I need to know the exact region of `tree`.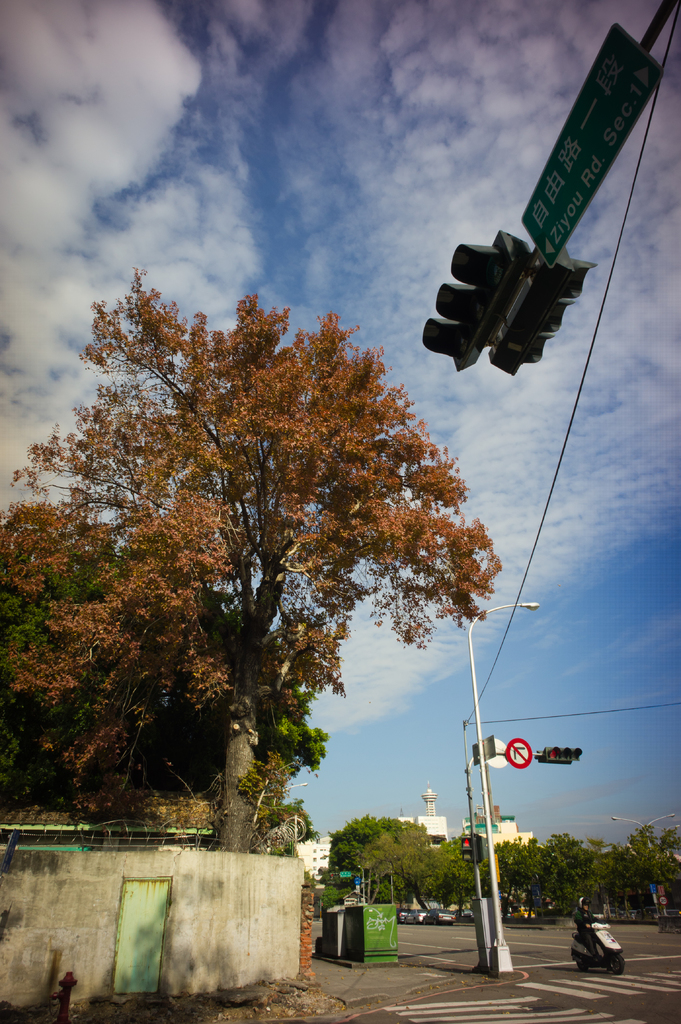
Region: bbox=[74, 234, 479, 909].
